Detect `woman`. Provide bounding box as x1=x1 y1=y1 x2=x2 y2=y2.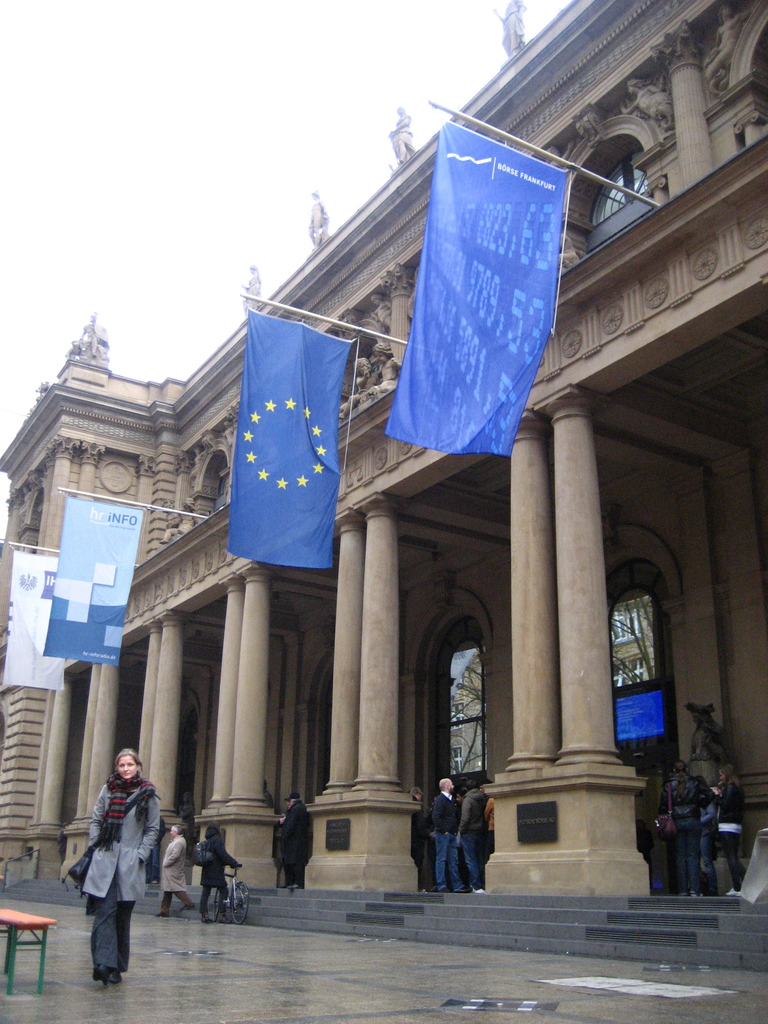
x1=655 y1=757 x2=719 y2=897.
